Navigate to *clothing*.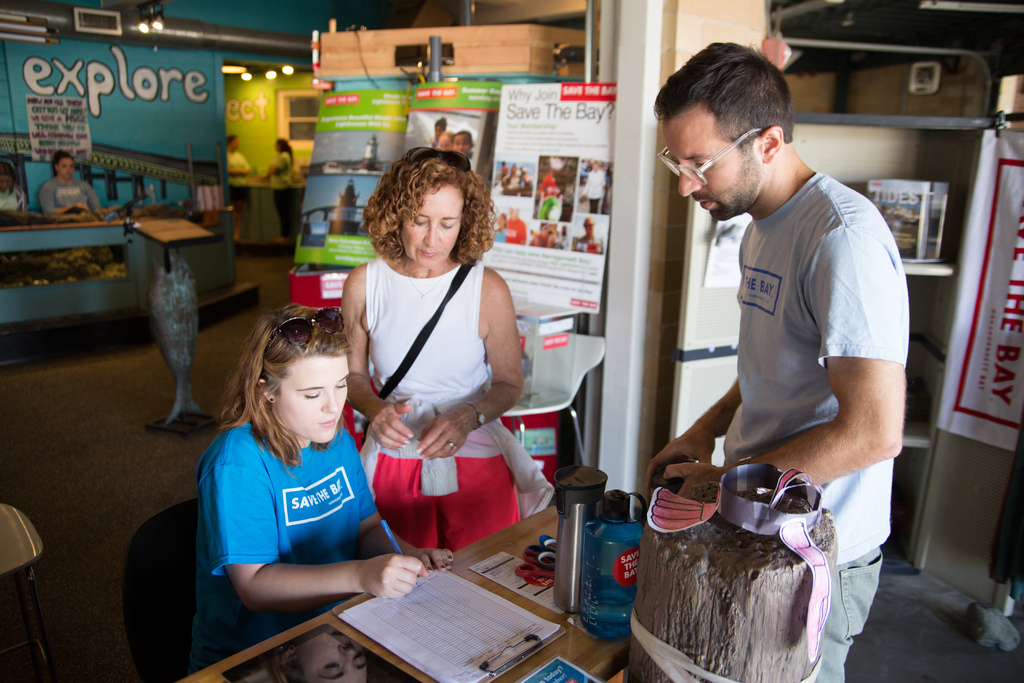
Navigation target: bbox=(718, 167, 913, 682).
